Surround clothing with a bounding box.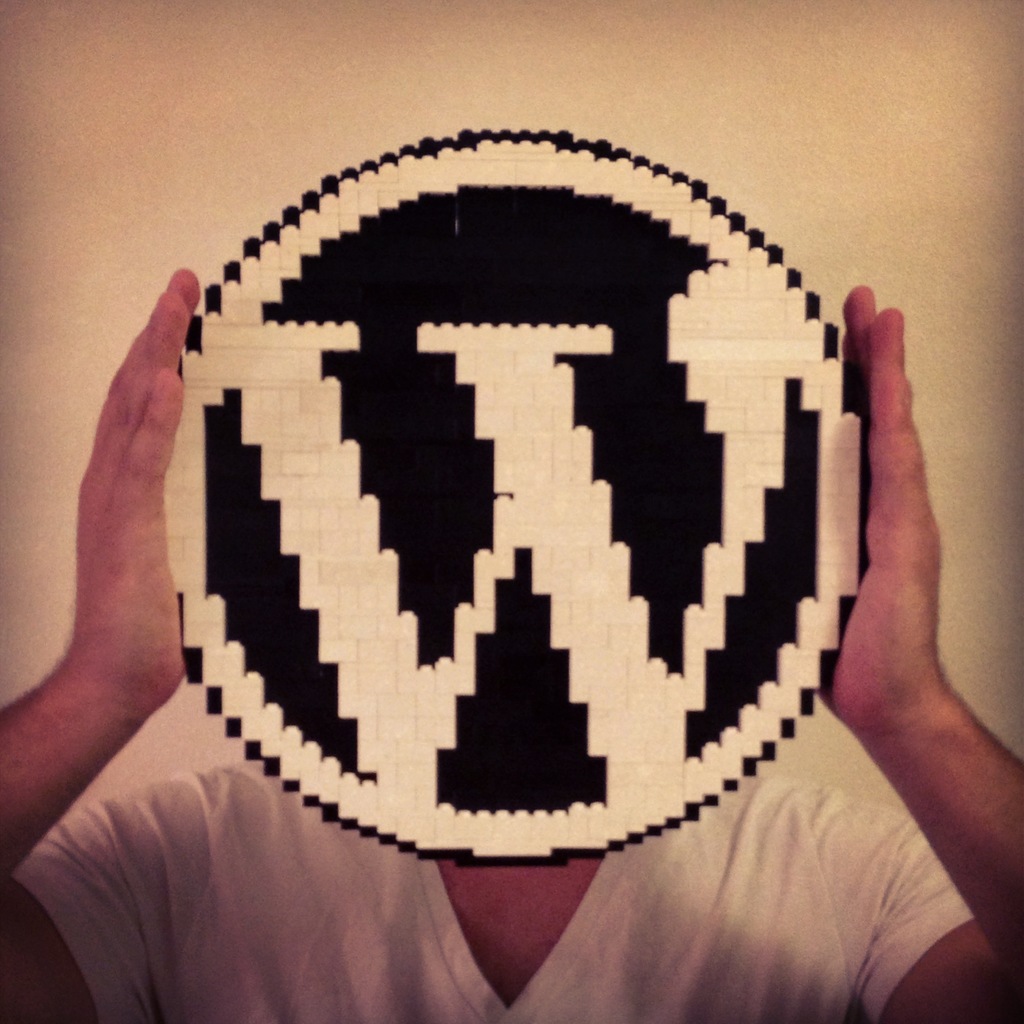
x1=8, y1=748, x2=991, y2=1023.
